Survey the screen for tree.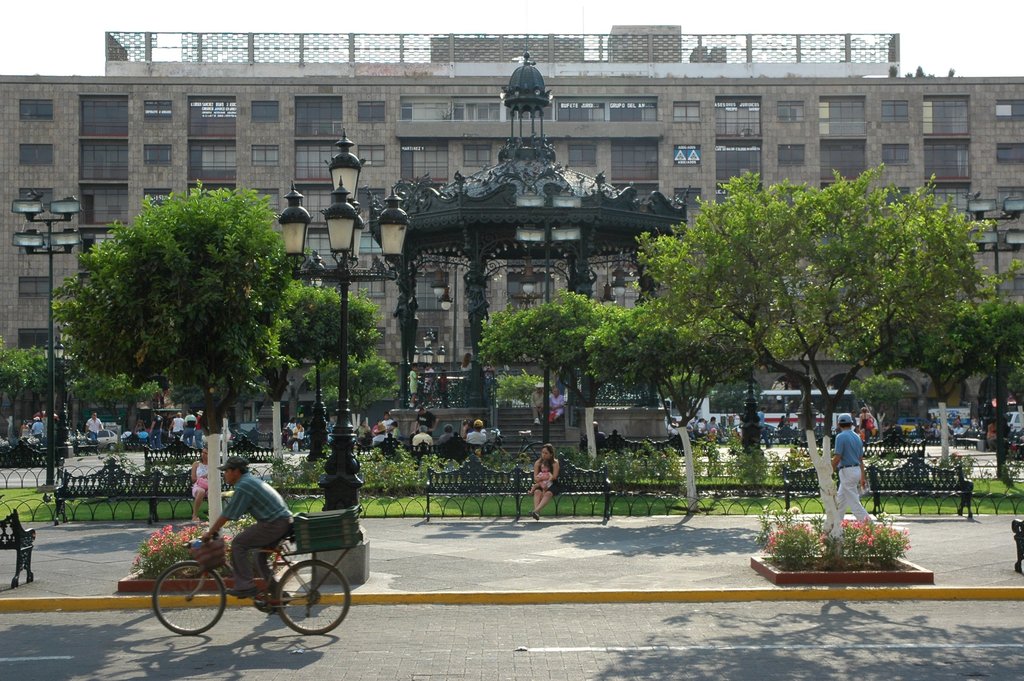
Survey found: (65,359,166,438).
